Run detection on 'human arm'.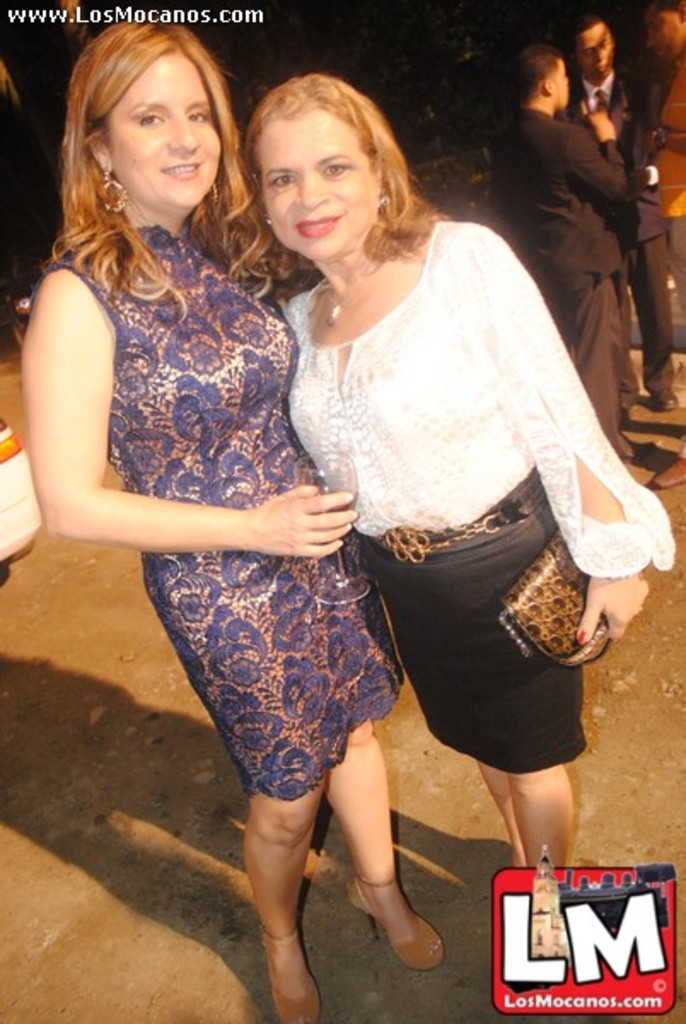
Result: {"x1": 561, "y1": 109, "x2": 630, "y2": 201}.
